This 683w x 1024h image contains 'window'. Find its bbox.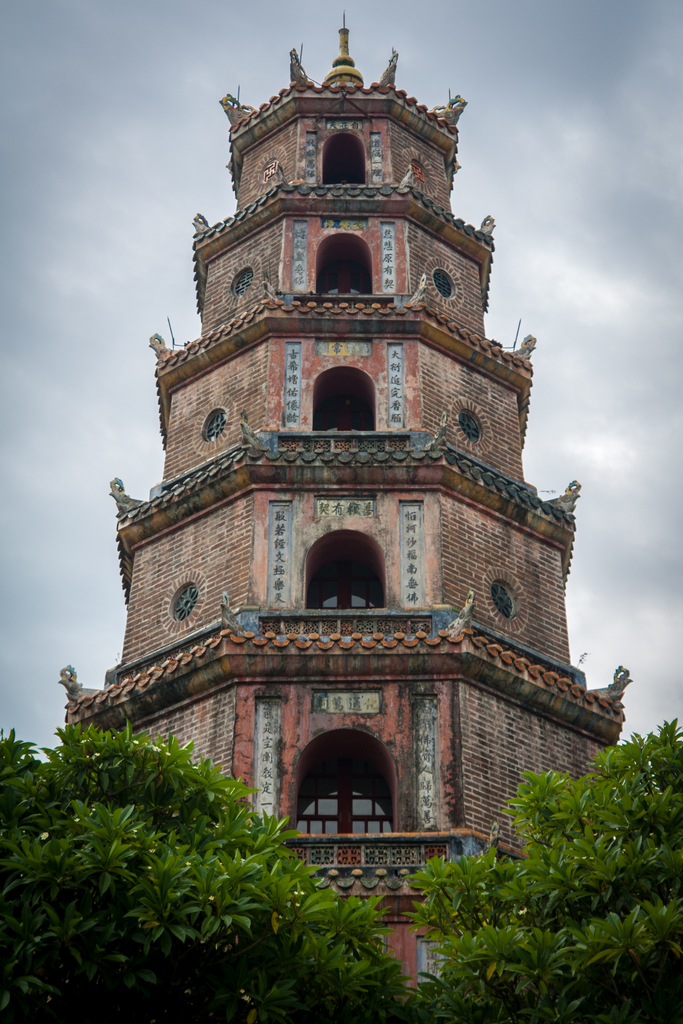
<box>309,225,377,300</box>.
